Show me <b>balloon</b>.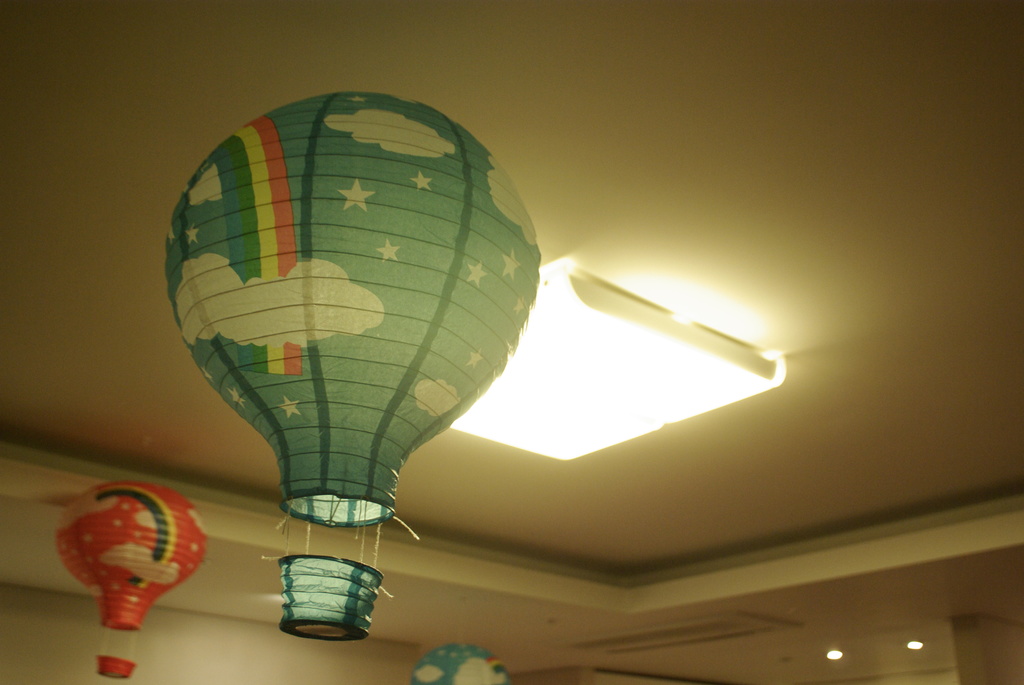
<b>balloon</b> is here: 166, 86, 544, 528.
